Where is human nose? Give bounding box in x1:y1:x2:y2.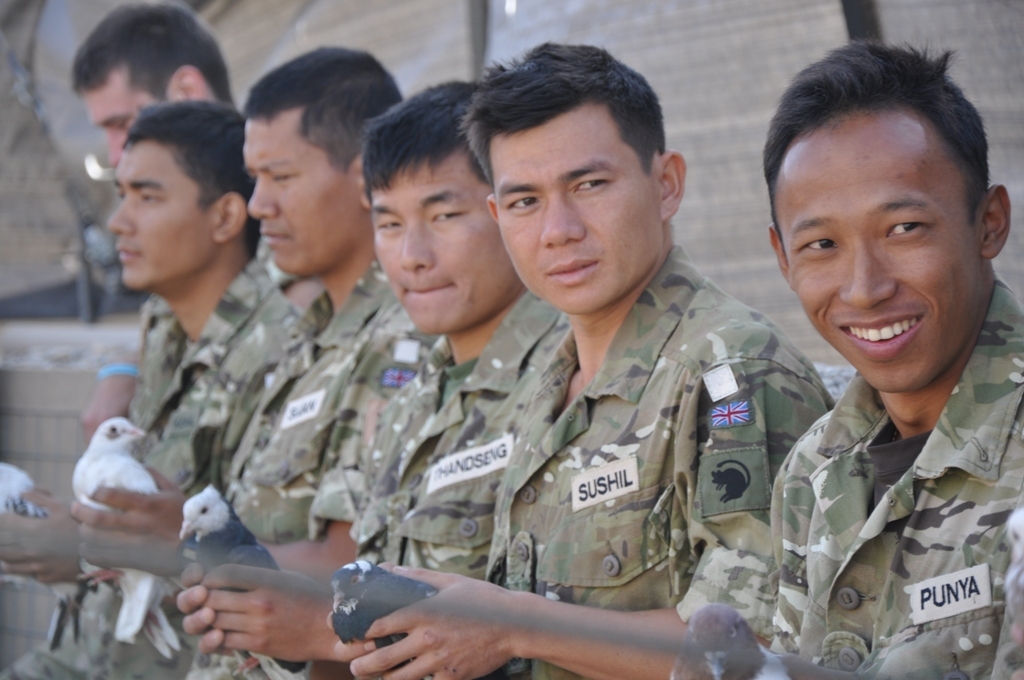
103:196:139:236.
